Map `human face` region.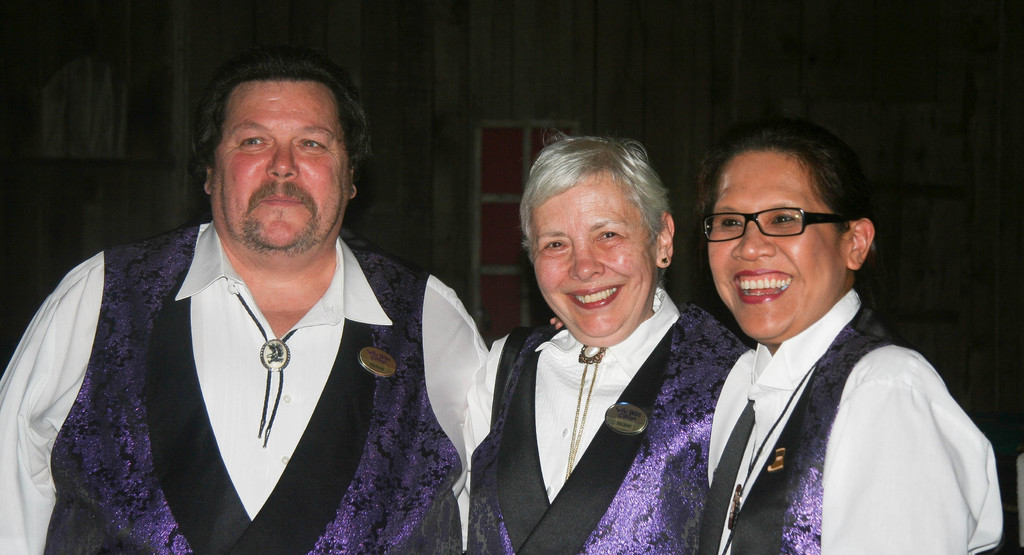
Mapped to (531, 168, 657, 342).
